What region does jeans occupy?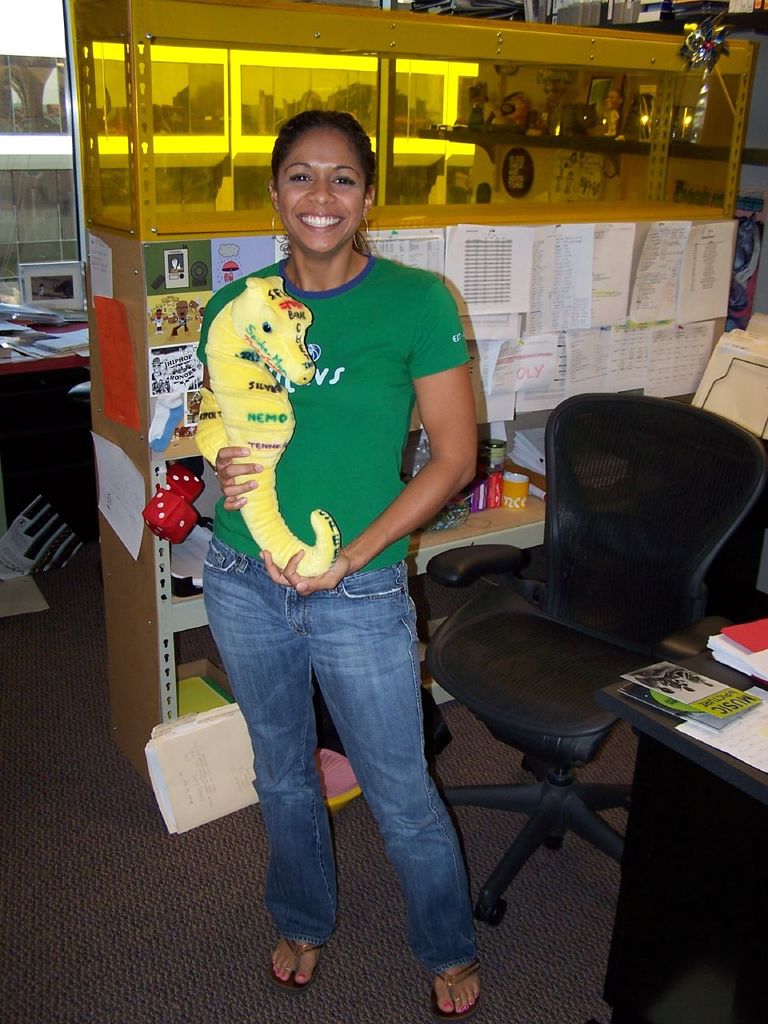
[198,548,498,986].
